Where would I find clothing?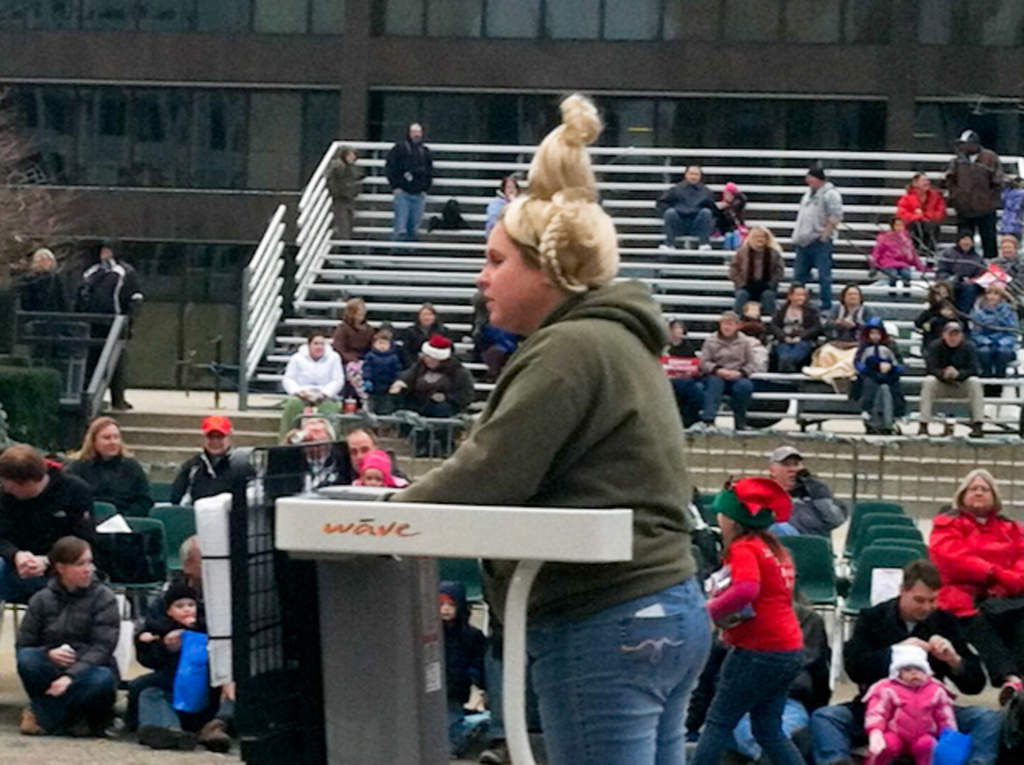
At 390, 141, 435, 194.
